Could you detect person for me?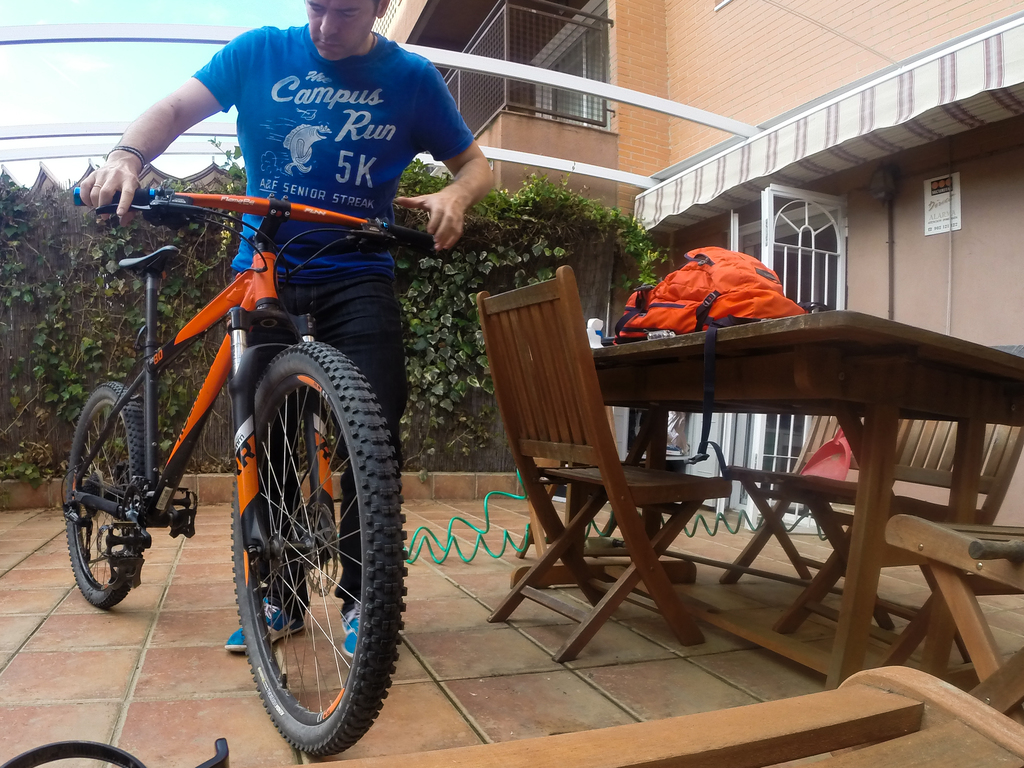
Detection result: [x1=79, y1=0, x2=495, y2=658].
